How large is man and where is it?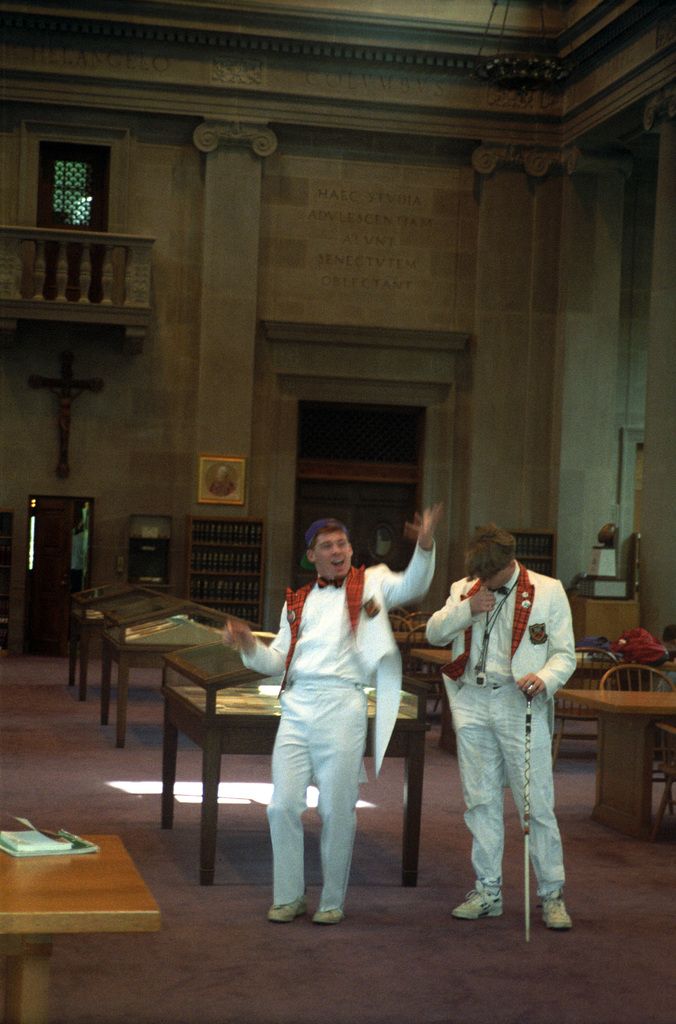
Bounding box: x1=218, y1=495, x2=442, y2=926.
